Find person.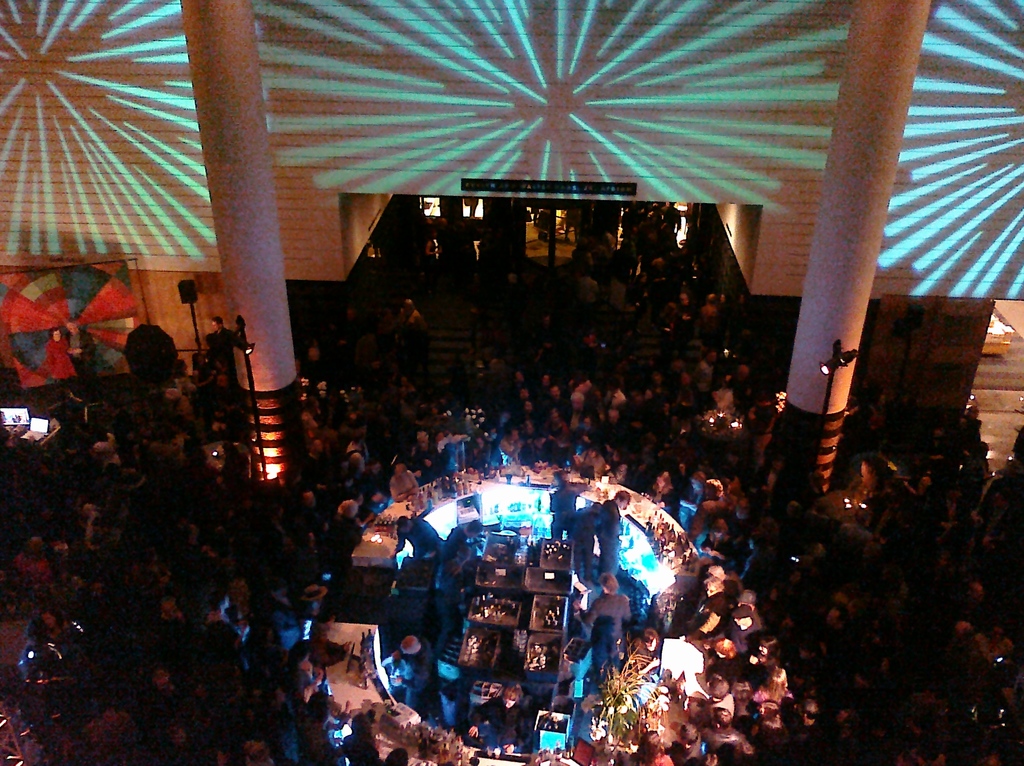
bbox=(282, 644, 333, 727).
